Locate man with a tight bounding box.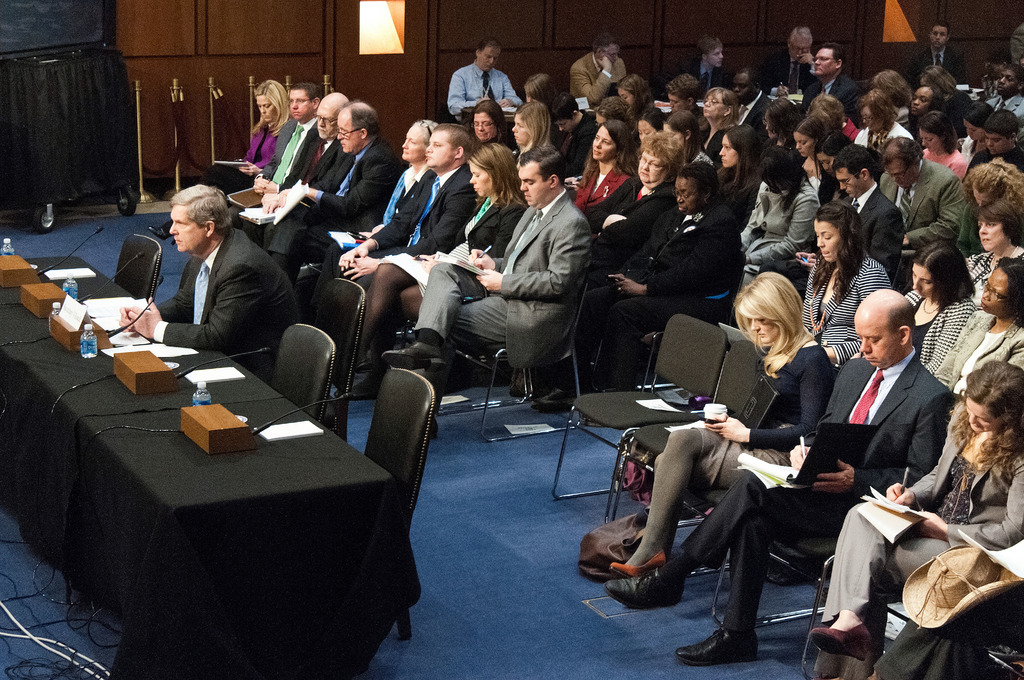
[269, 101, 396, 282].
